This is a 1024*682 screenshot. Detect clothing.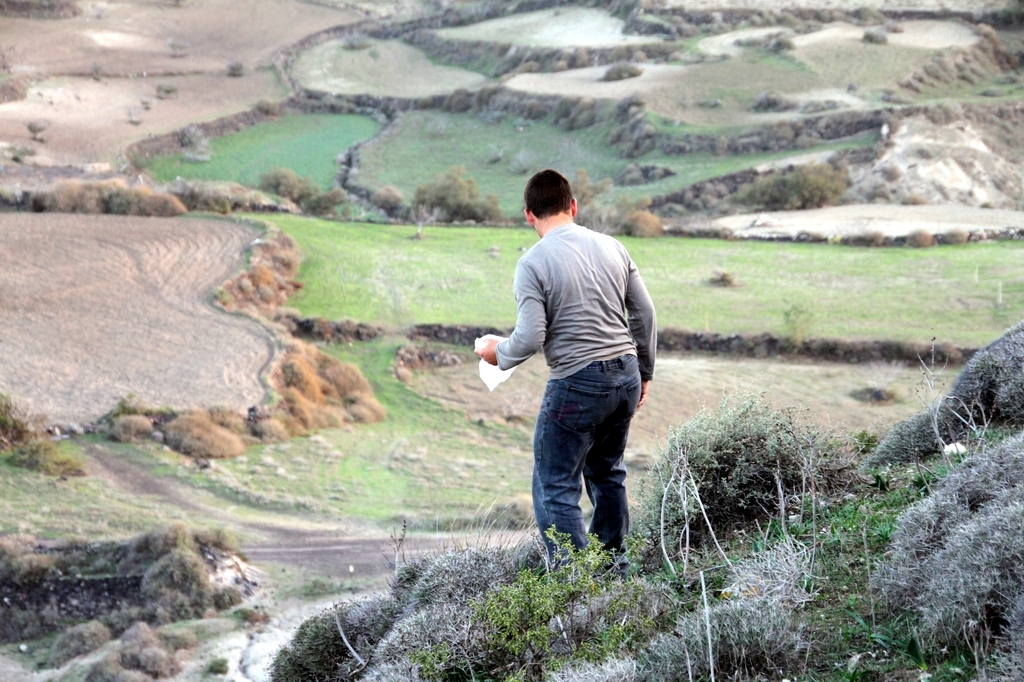
left=499, top=217, right=660, bottom=577.
